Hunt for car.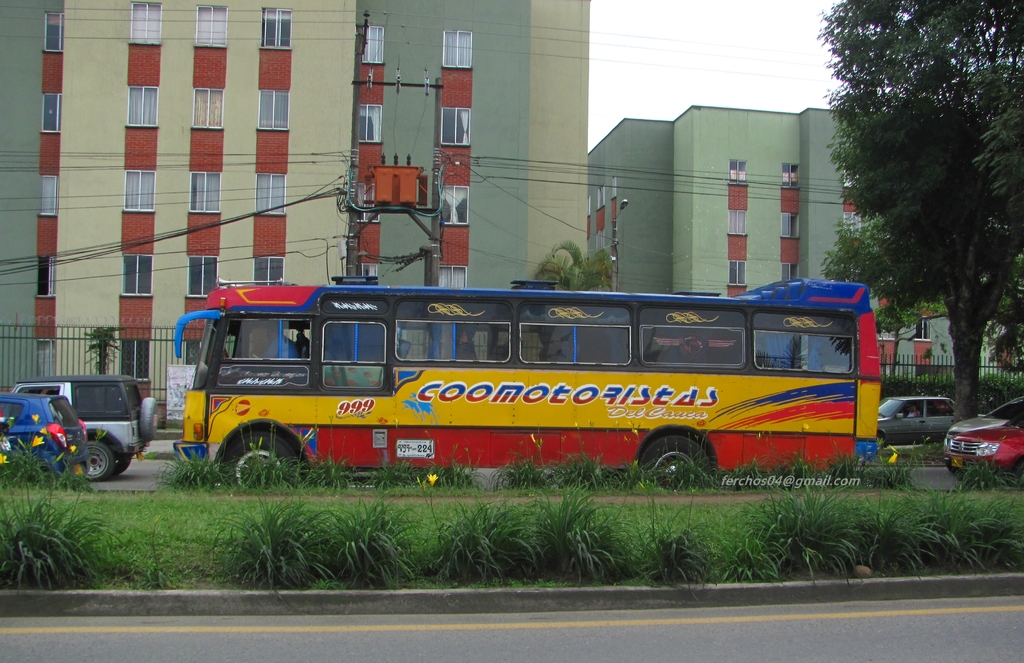
Hunted down at BBox(876, 394, 959, 449).
